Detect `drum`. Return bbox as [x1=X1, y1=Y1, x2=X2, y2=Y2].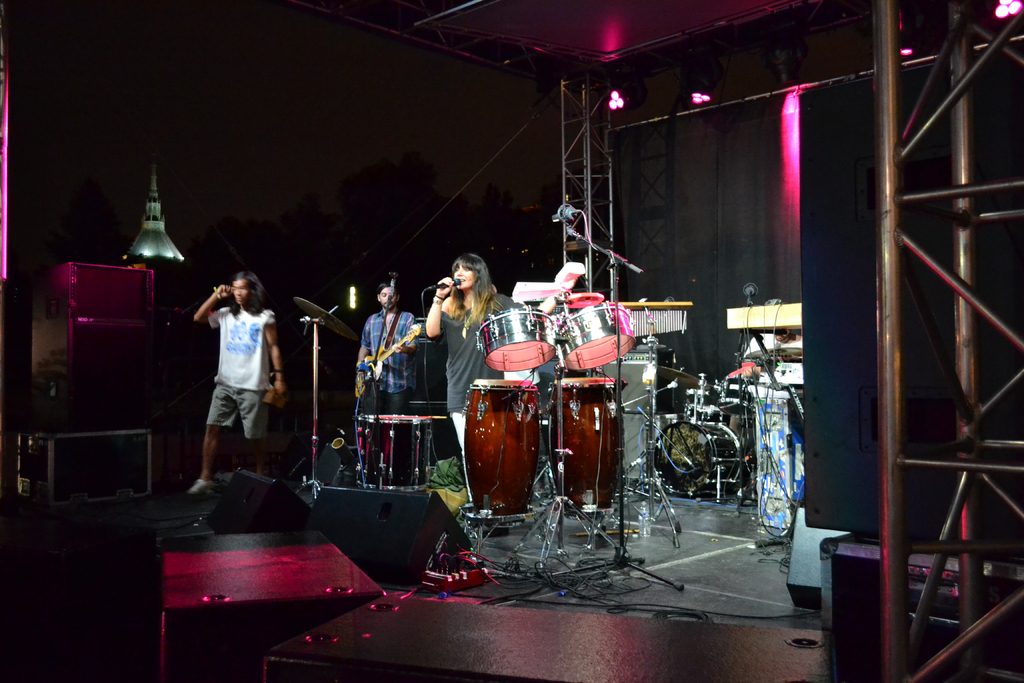
[x1=556, y1=304, x2=636, y2=373].
